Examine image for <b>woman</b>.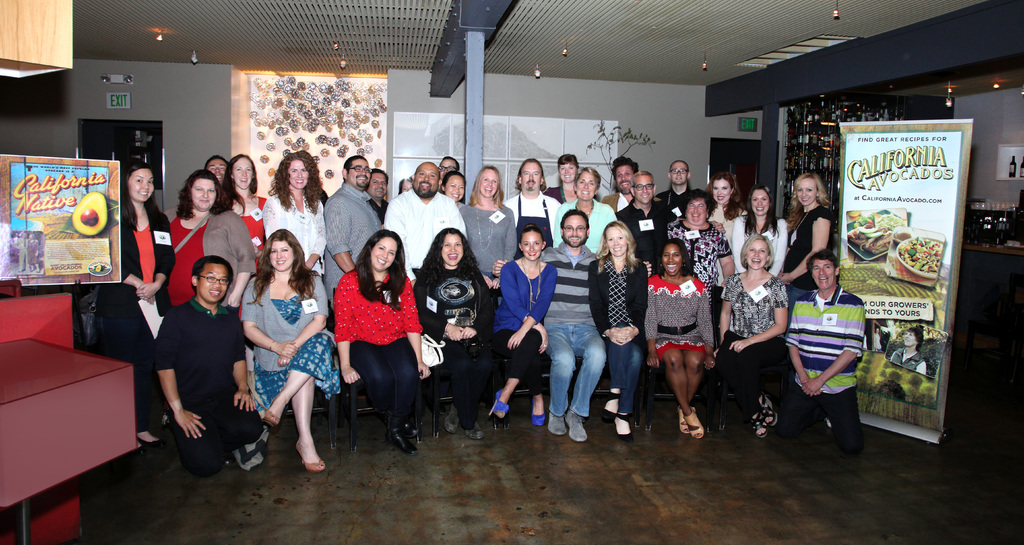
Examination result: <bbox>557, 158, 617, 252</bbox>.
